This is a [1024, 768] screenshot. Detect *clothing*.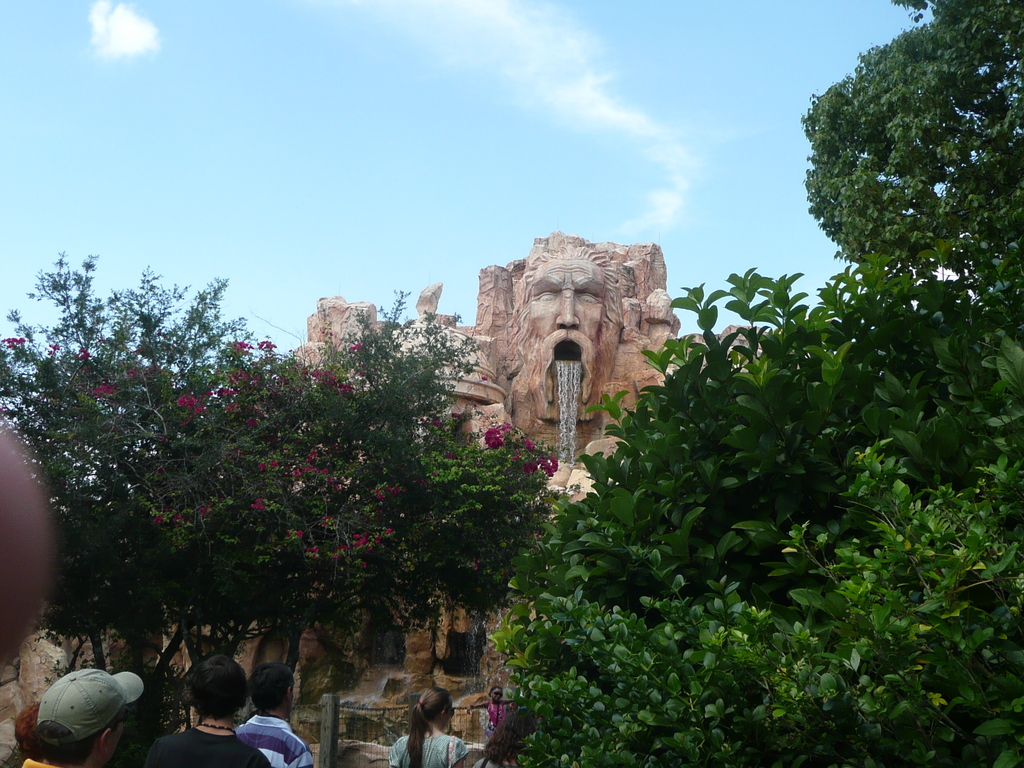
bbox=[232, 711, 316, 767].
